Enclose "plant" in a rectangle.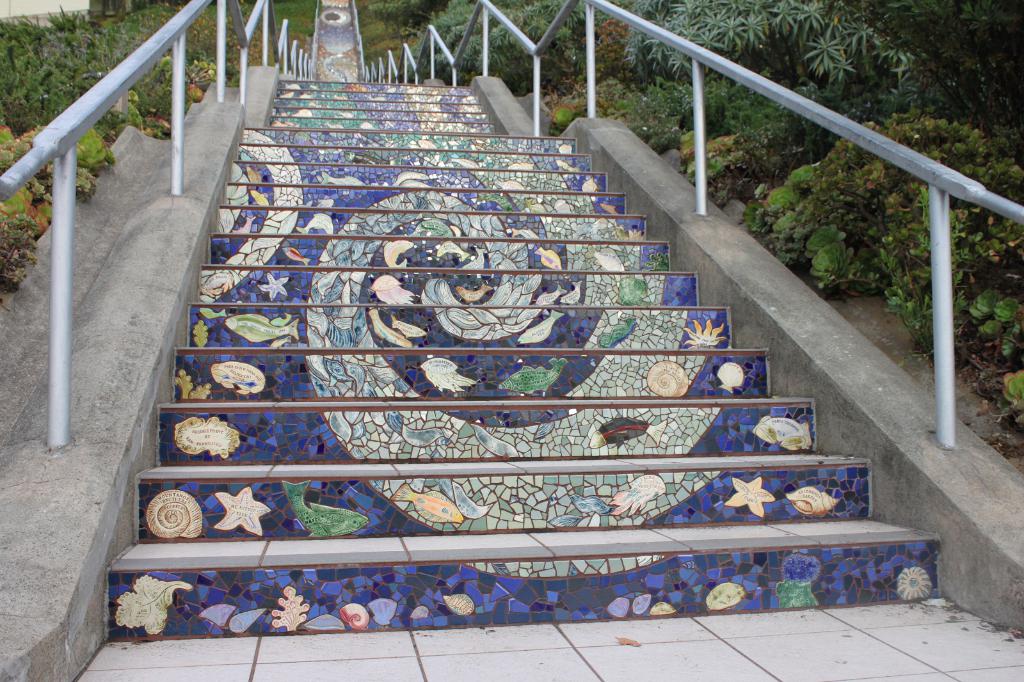
x1=183 y1=13 x2=225 y2=111.
